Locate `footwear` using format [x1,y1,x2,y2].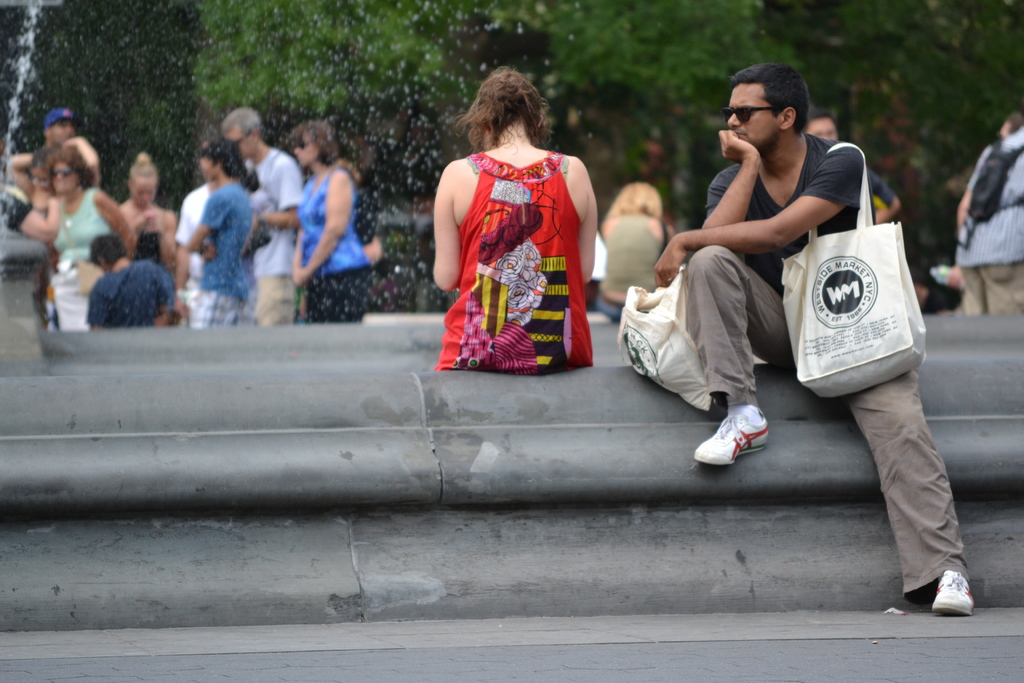
[689,415,772,467].
